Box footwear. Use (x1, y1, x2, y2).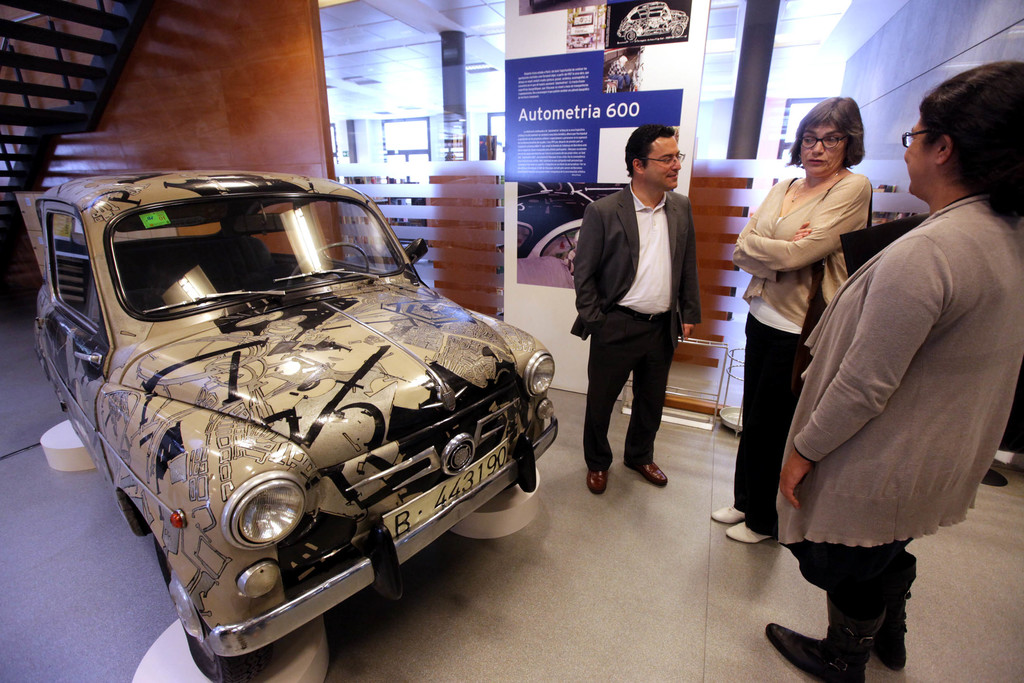
(586, 469, 607, 494).
